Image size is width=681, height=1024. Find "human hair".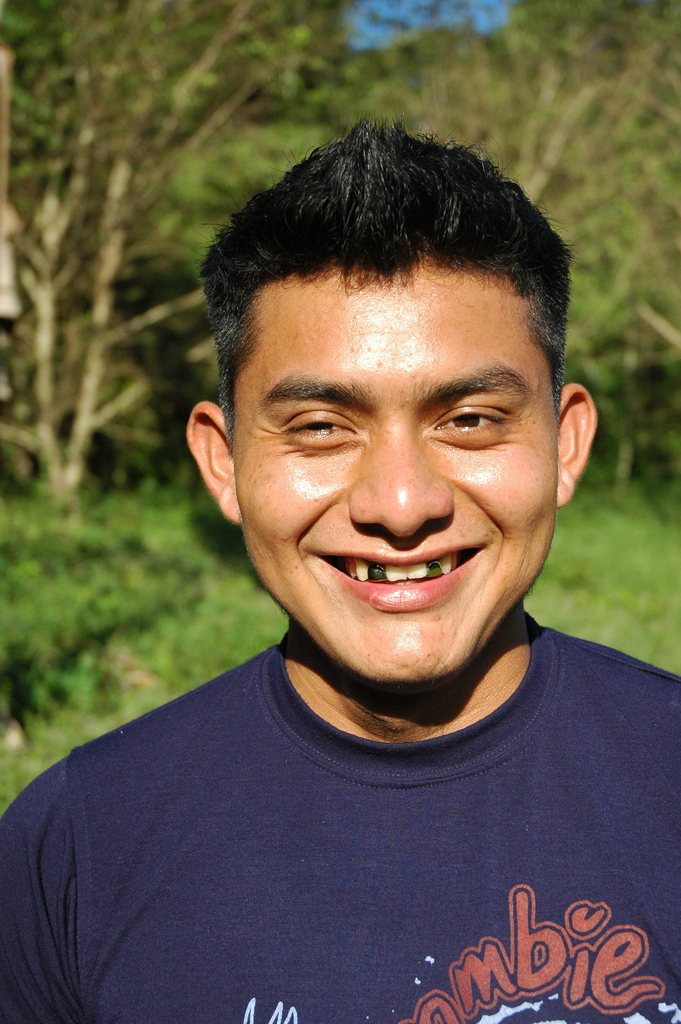
188,118,580,436.
